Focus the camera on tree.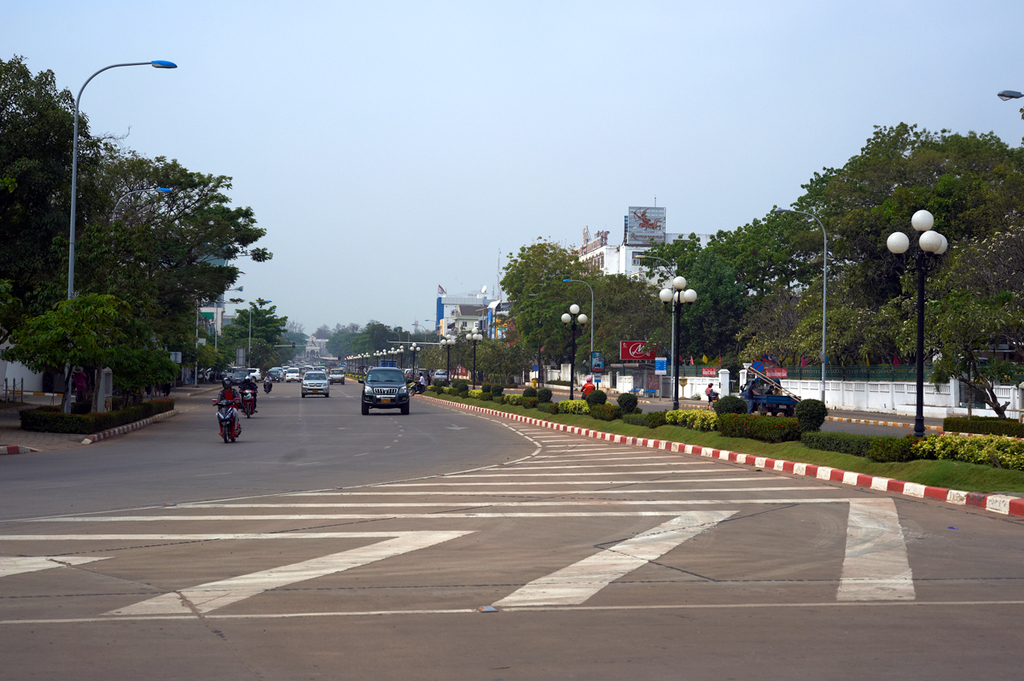
Focus region: bbox=(578, 276, 674, 377).
